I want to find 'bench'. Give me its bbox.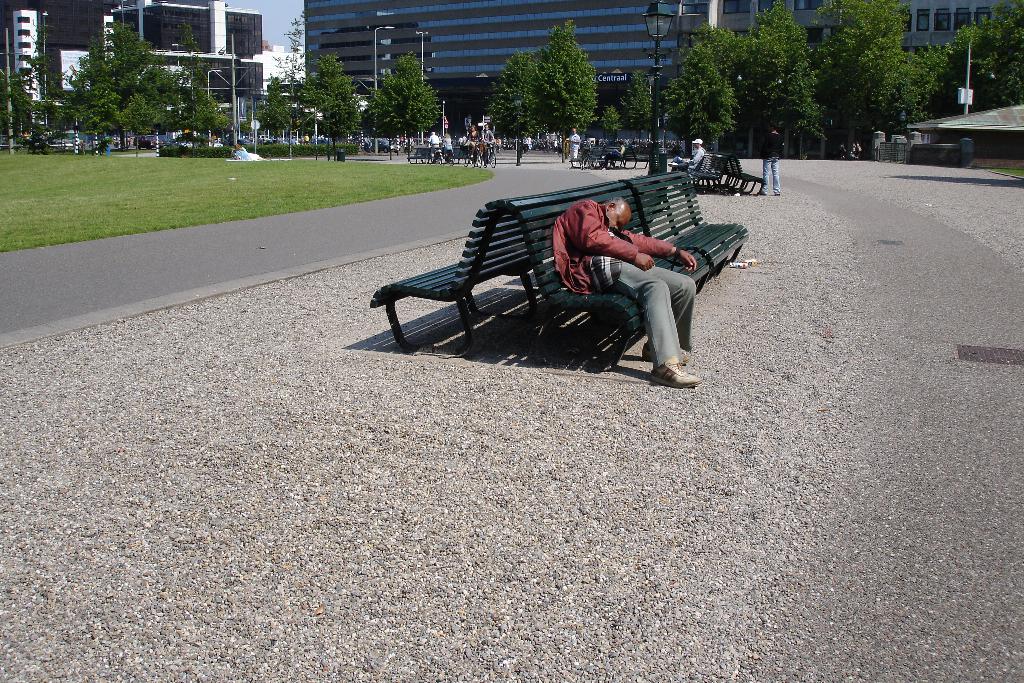
l=502, t=167, r=763, b=364.
